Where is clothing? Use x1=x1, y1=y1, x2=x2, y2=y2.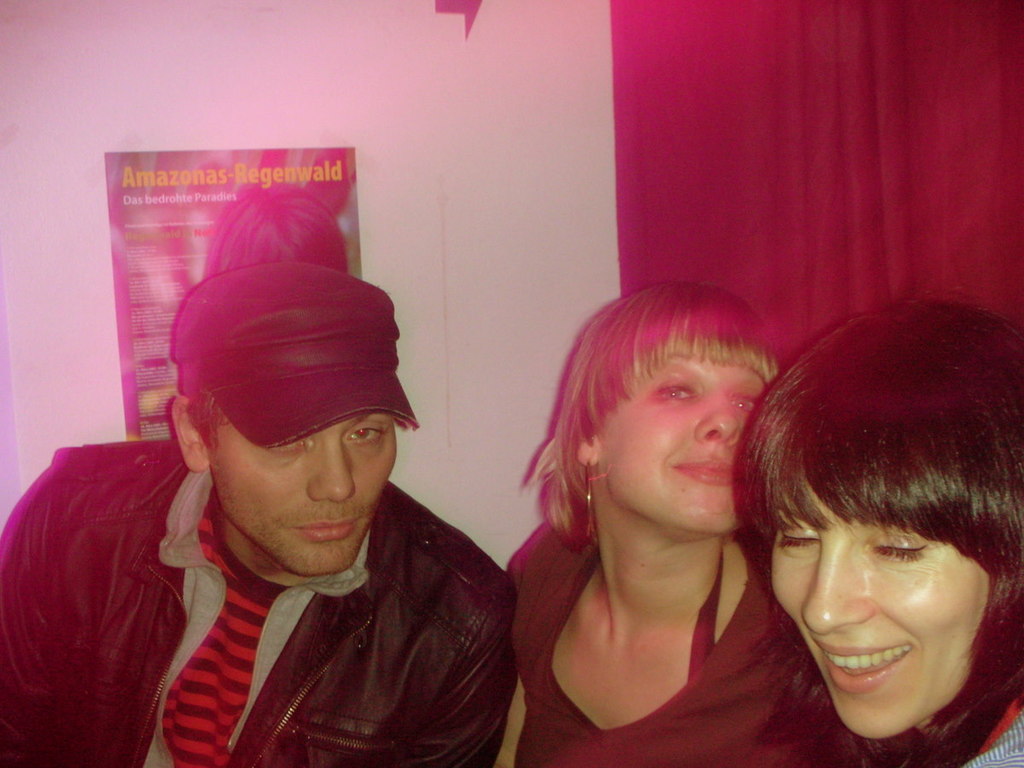
x1=955, y1=673, x2=1023, y2=767.
